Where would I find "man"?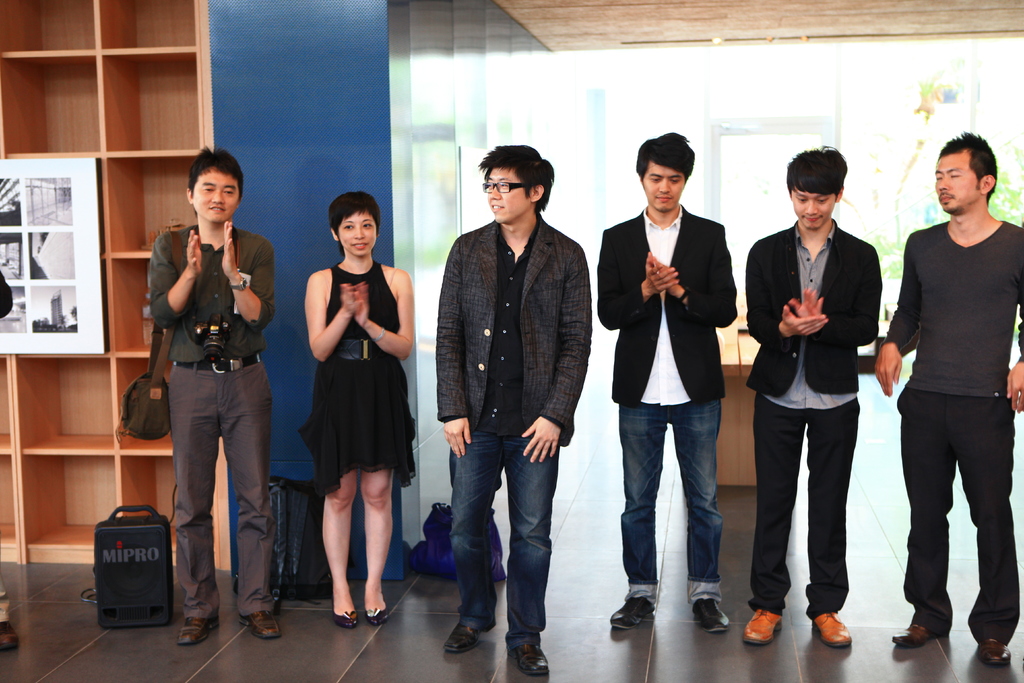
At BBox(148, 149, 297, 645).
